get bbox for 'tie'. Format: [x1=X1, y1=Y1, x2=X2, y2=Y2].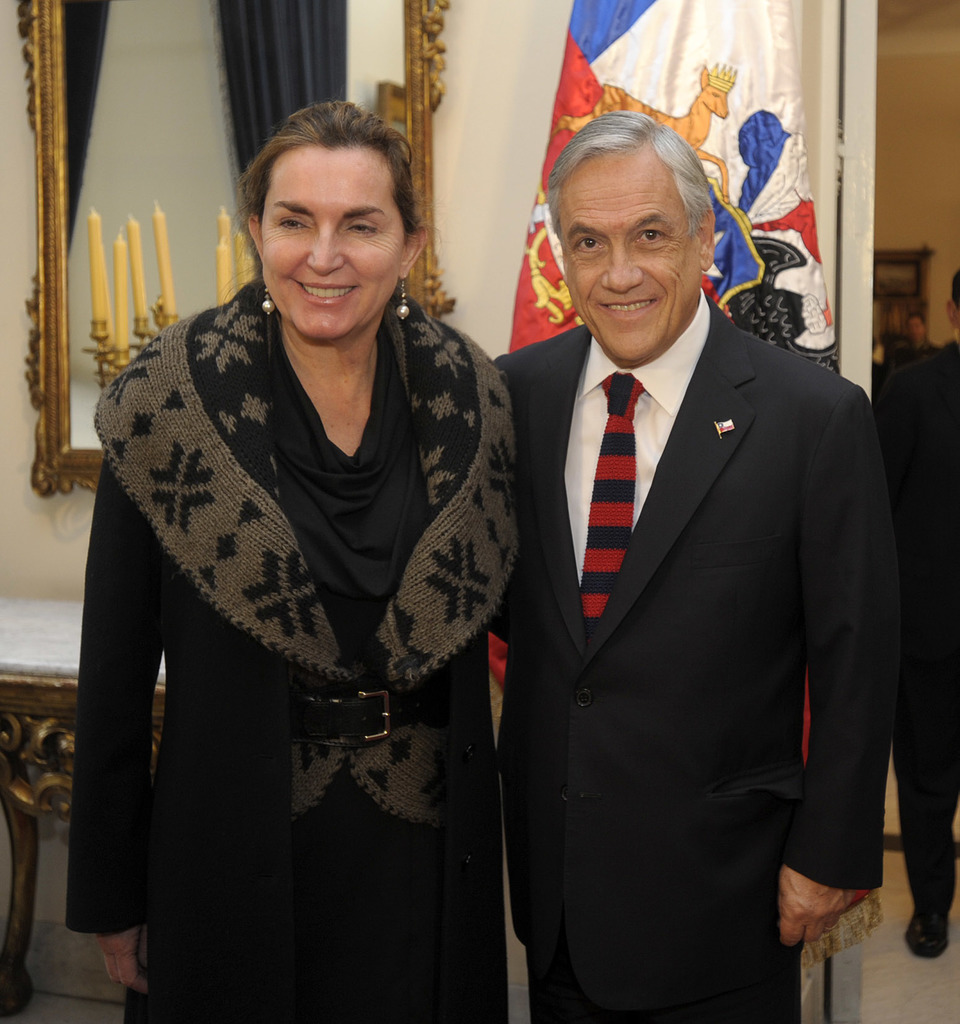
[x1=583, y1=376, x2=644, y2=640].
